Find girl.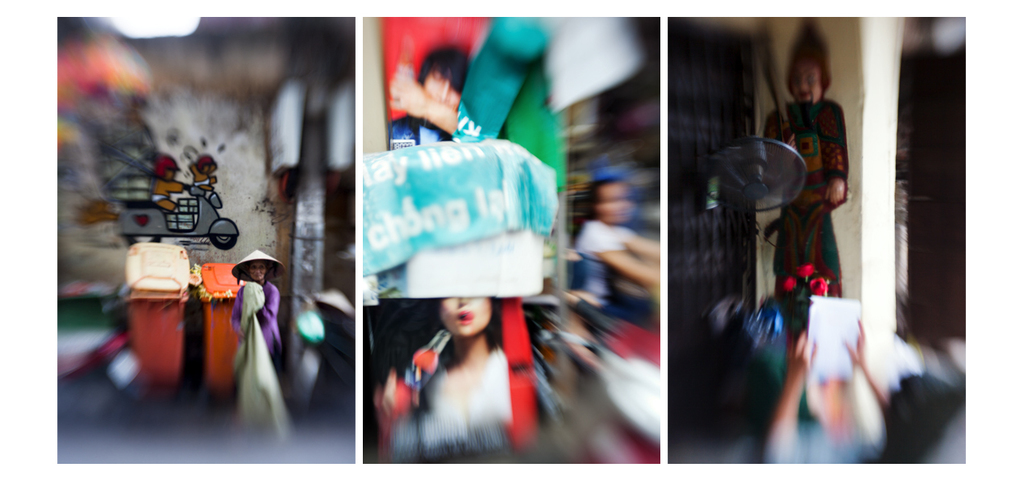
385/288/519/445.
